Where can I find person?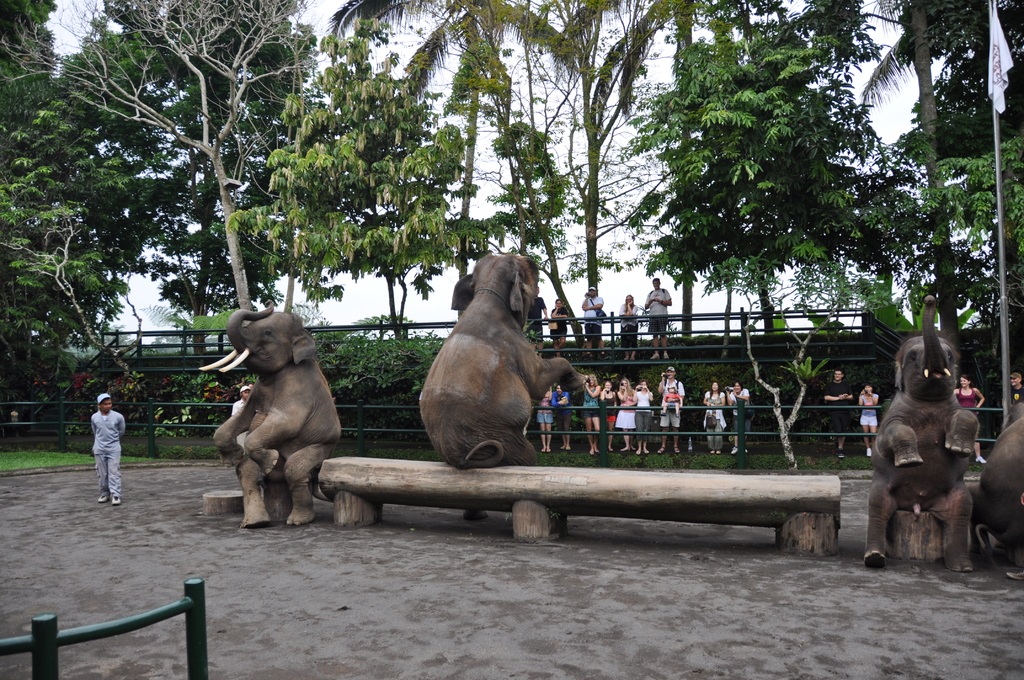
You can find it at 230/385/250/459.
